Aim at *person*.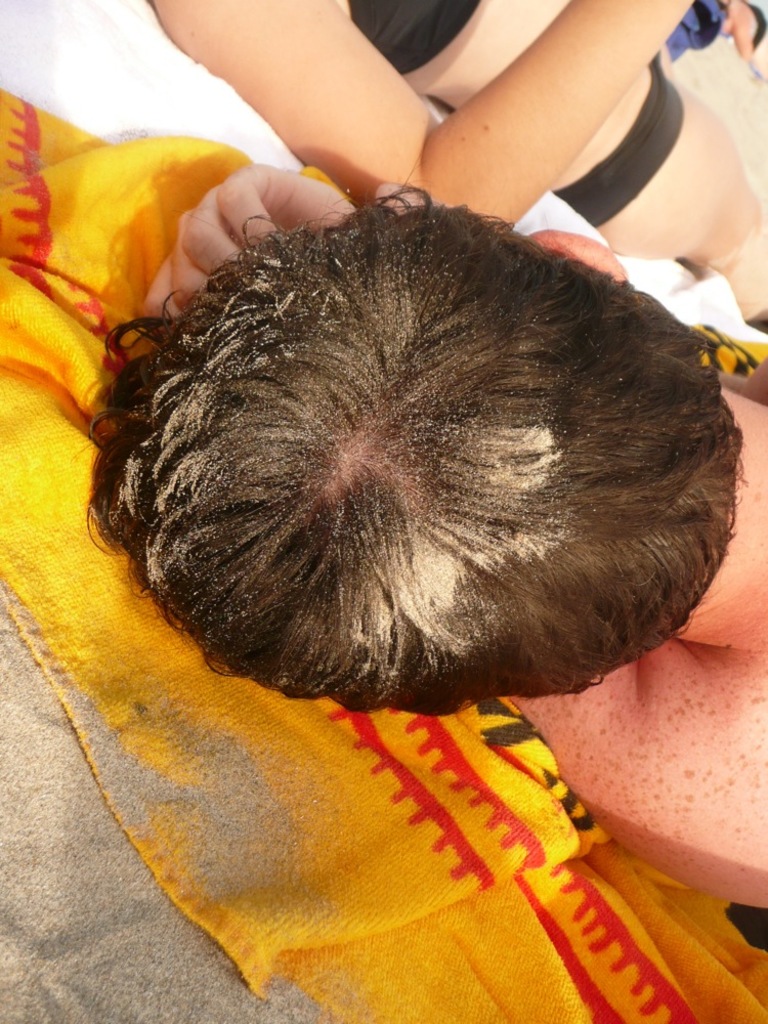
Aimed at [17, 84, 767, 857].
